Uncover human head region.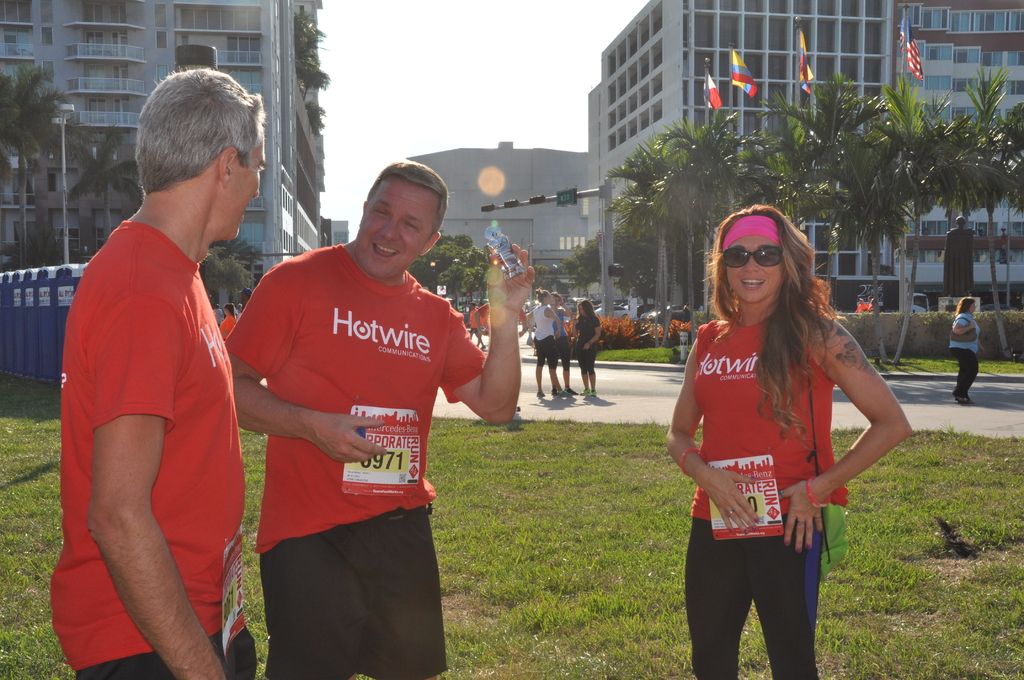
Uncovered: select_region(577, 300, 593, 315).
